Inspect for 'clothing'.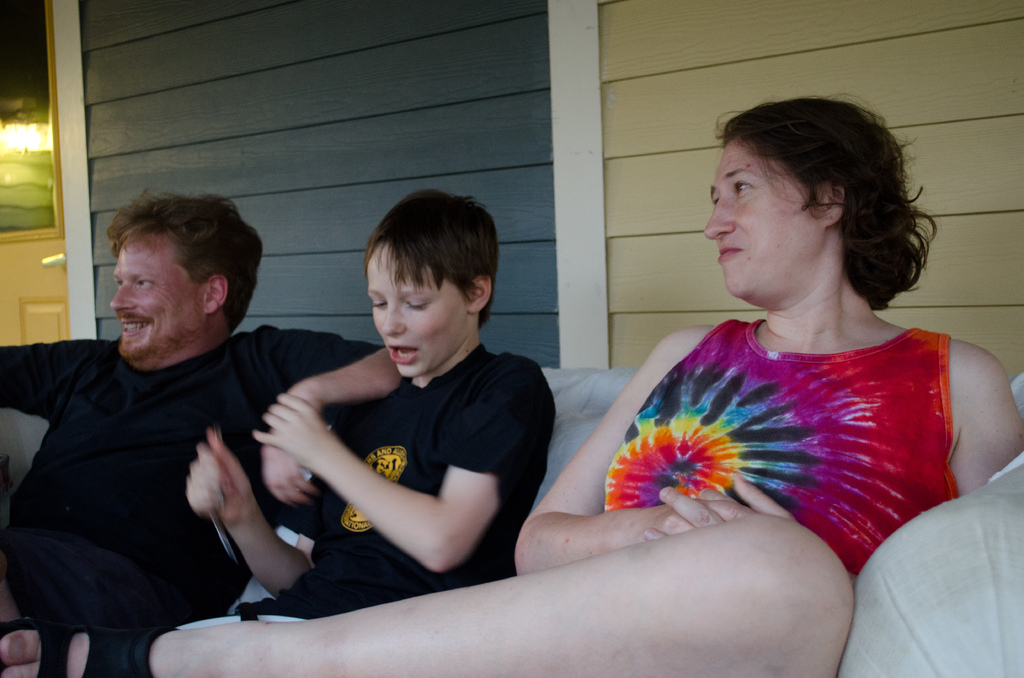
Inspection: 224, 339, 555, 617.
